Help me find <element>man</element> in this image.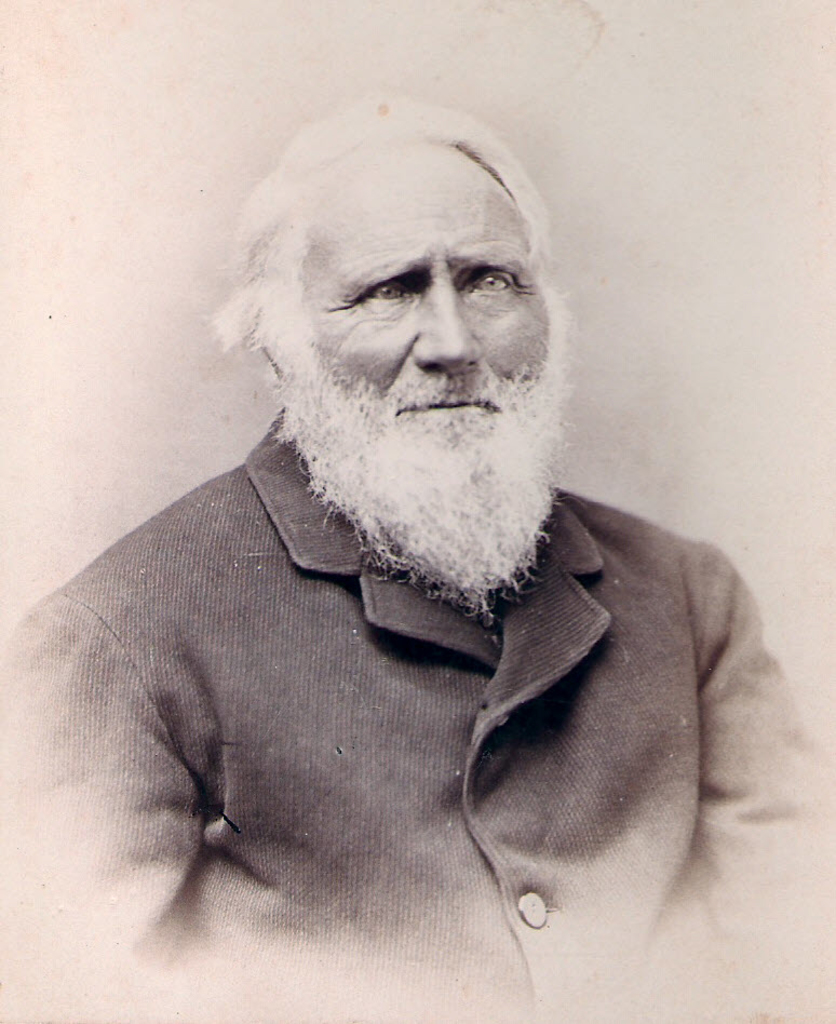
Found it: BBox(19, 83, 807, 994).
